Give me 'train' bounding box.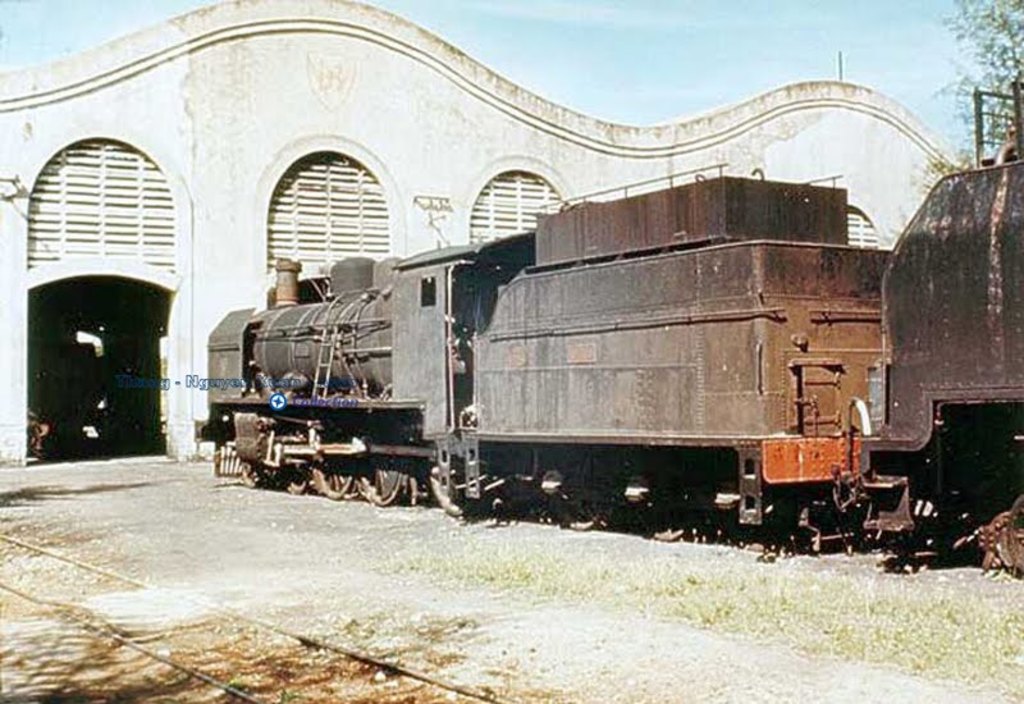
{"left": 207, "top": 164, "right": 1023, "bottom": 576}.
